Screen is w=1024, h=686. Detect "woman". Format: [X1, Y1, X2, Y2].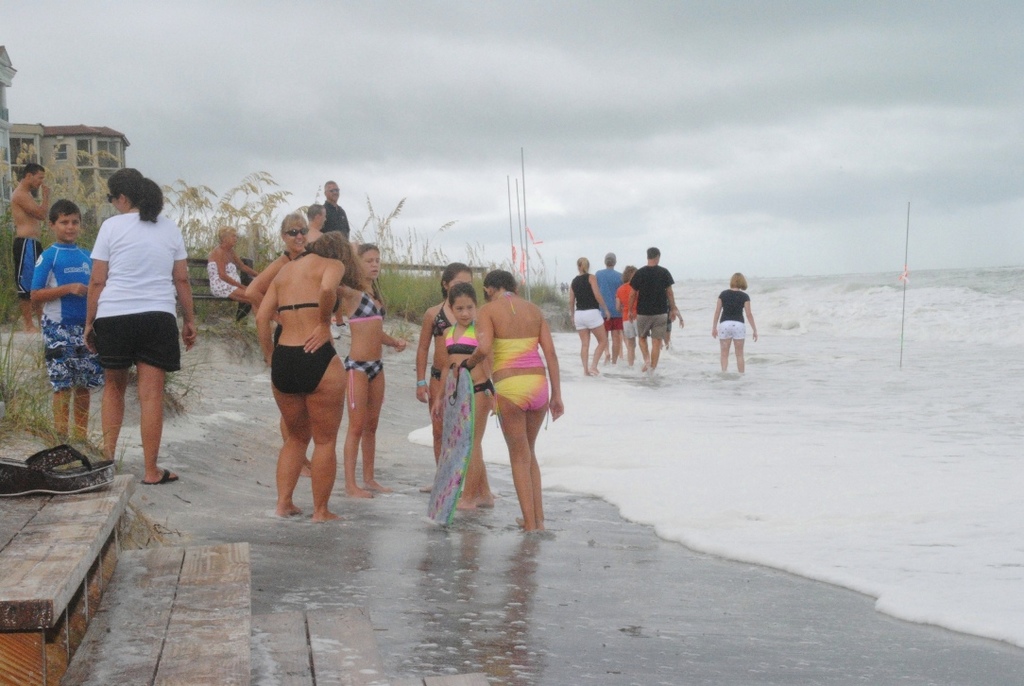
[429, 284, 503, 512].
